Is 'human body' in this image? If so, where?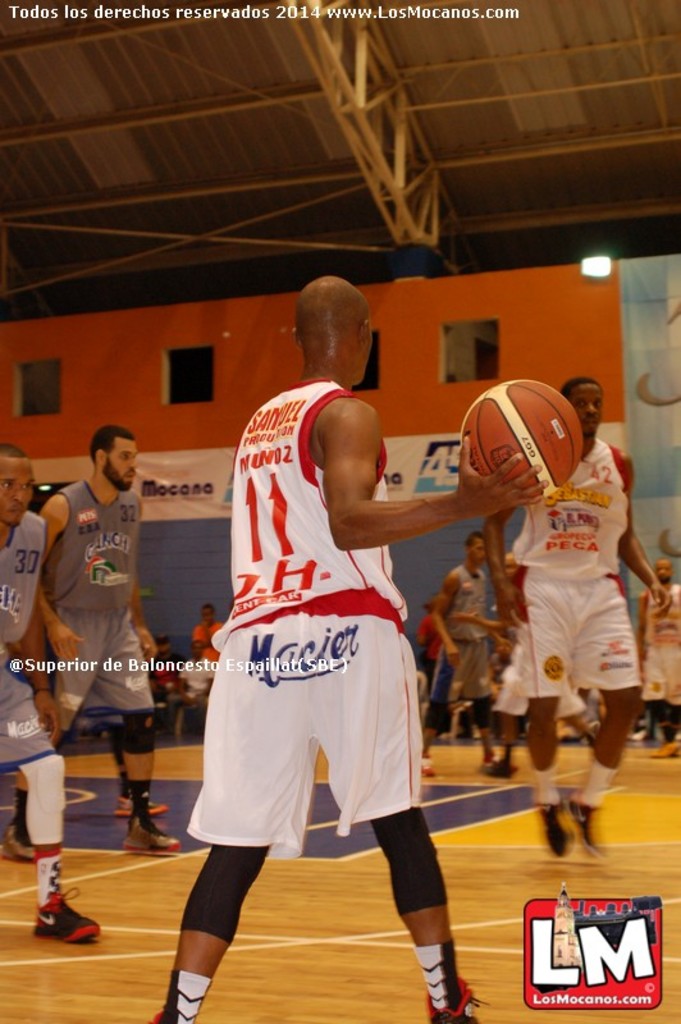
Yes, at 0,512,118,941.
